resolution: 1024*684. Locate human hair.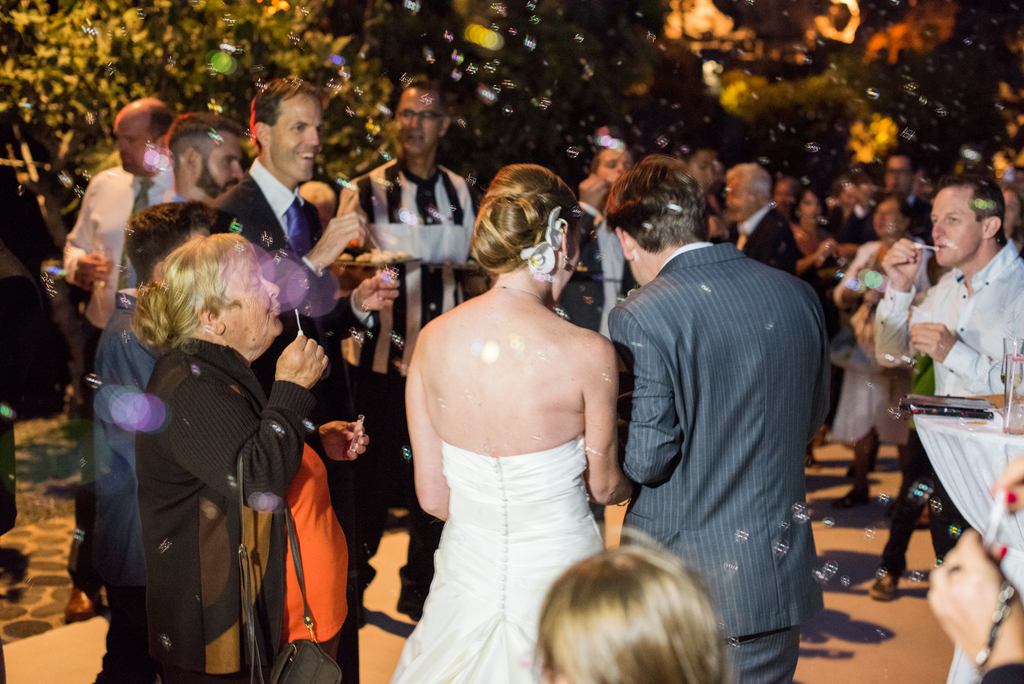
detection(250, 76, 331, 150).
